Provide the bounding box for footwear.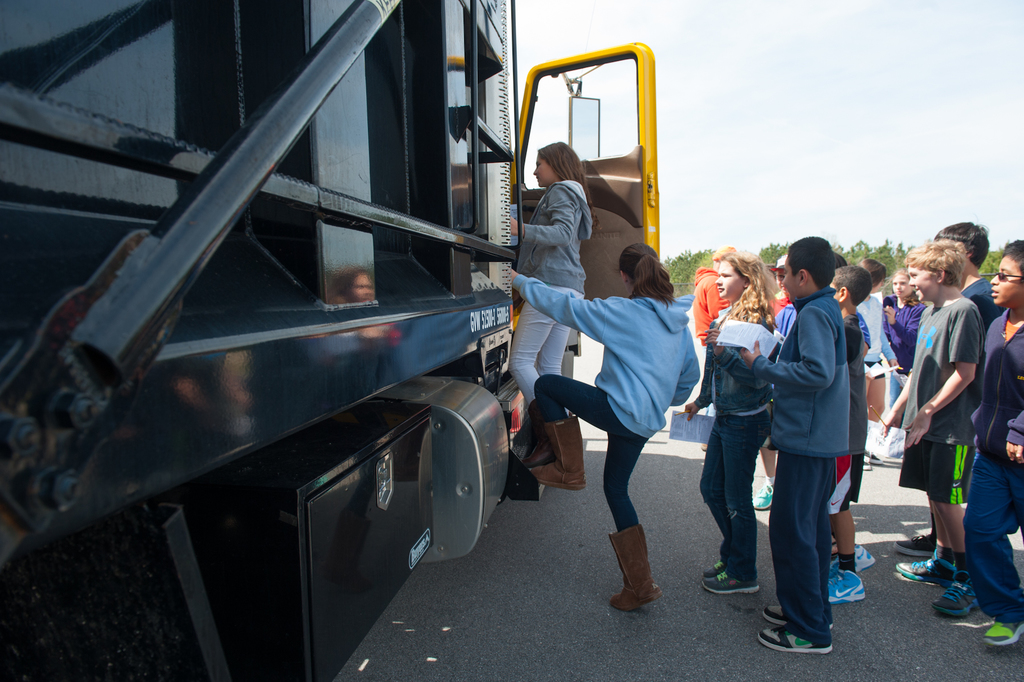
[704,560,723,576].
